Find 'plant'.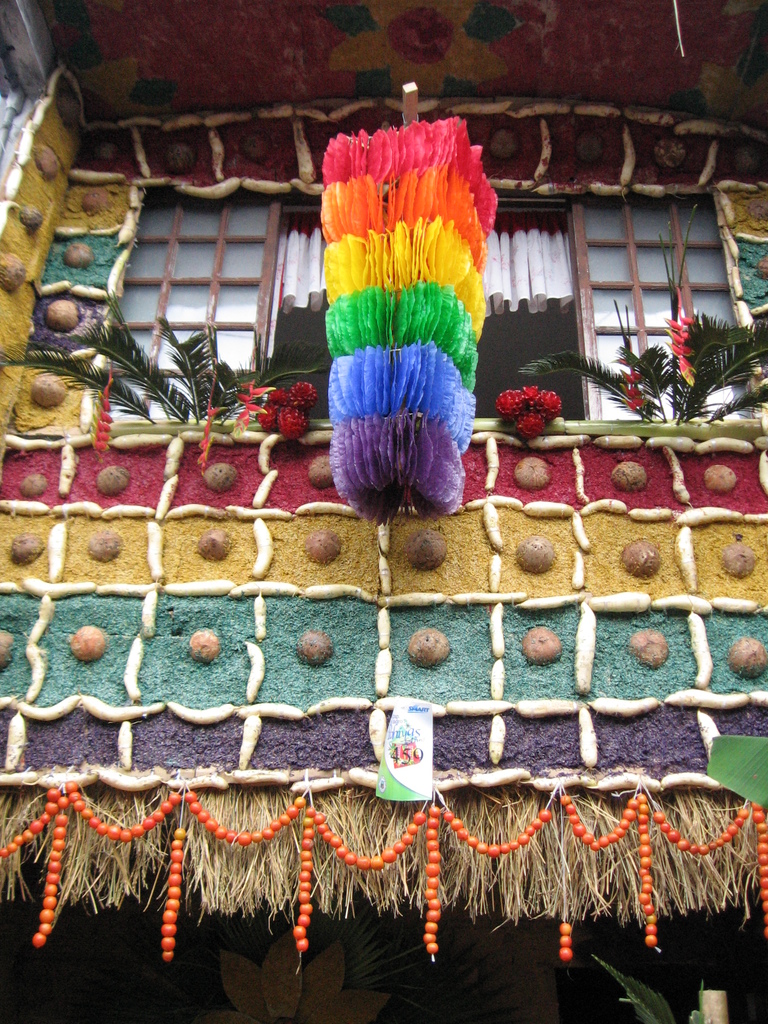
588, 952, 714, 1023.
